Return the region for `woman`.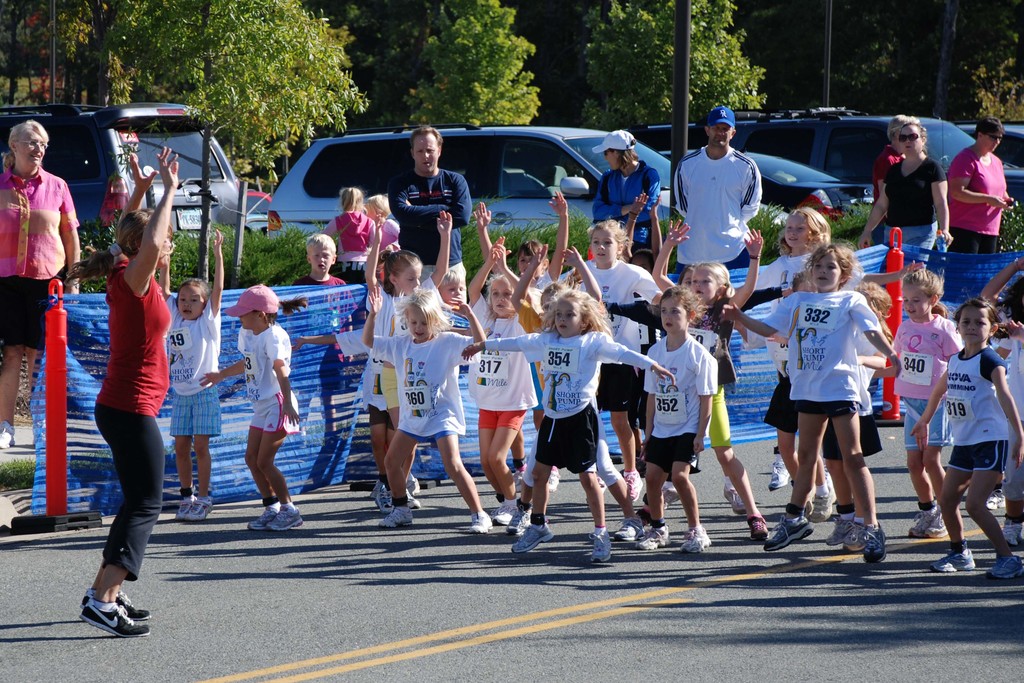
(461,288,676,572).
